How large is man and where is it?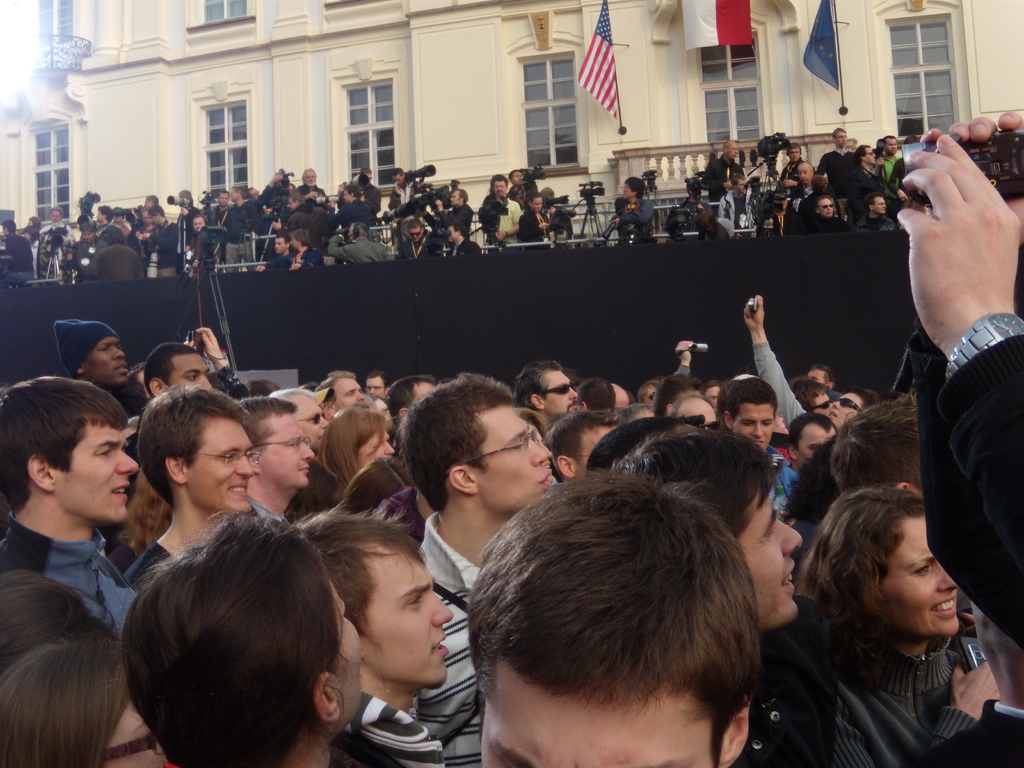
Bounding box: Rect(355, 163, 383, 212).
